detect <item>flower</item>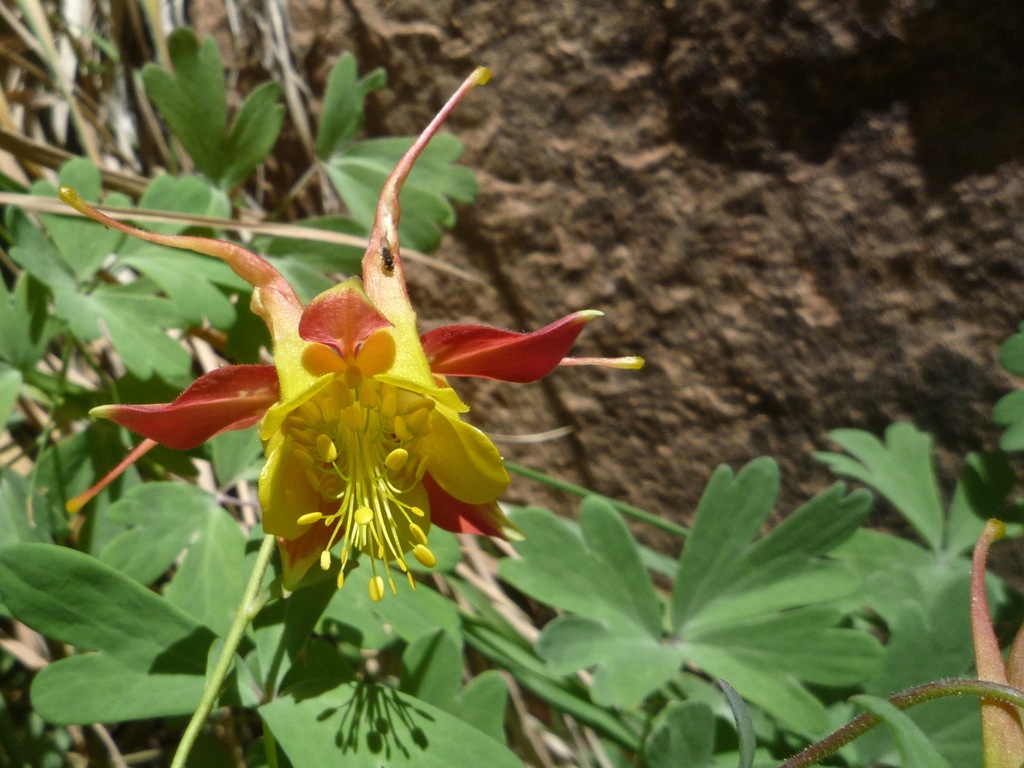
BBox(967, 514, 1023, 767)
